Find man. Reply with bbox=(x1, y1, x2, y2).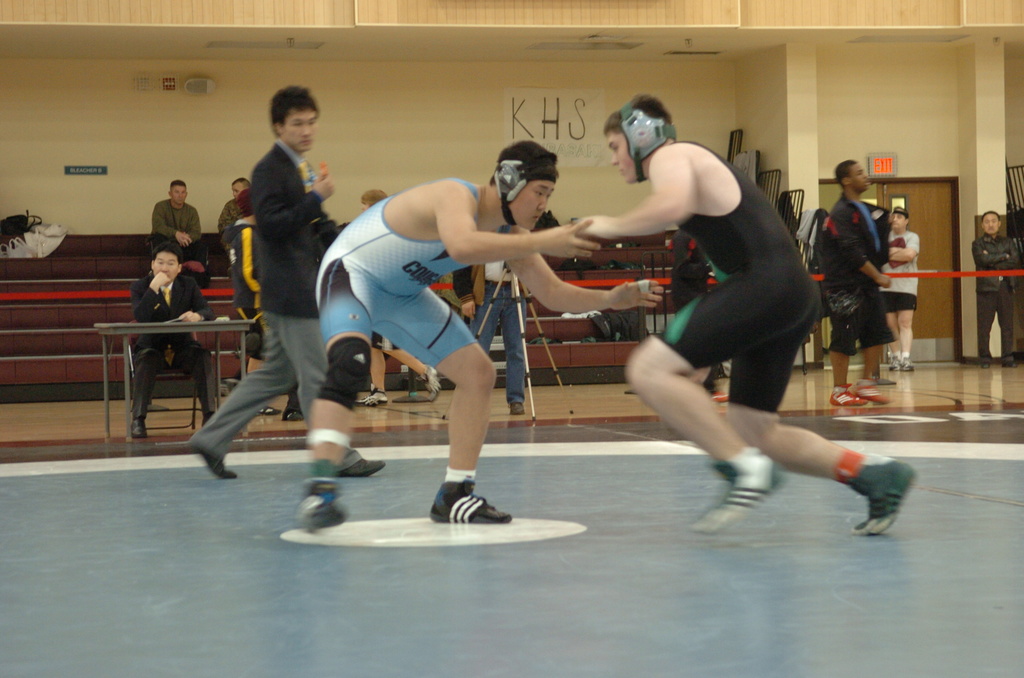
bbox=(817, 159, 891, 403).
